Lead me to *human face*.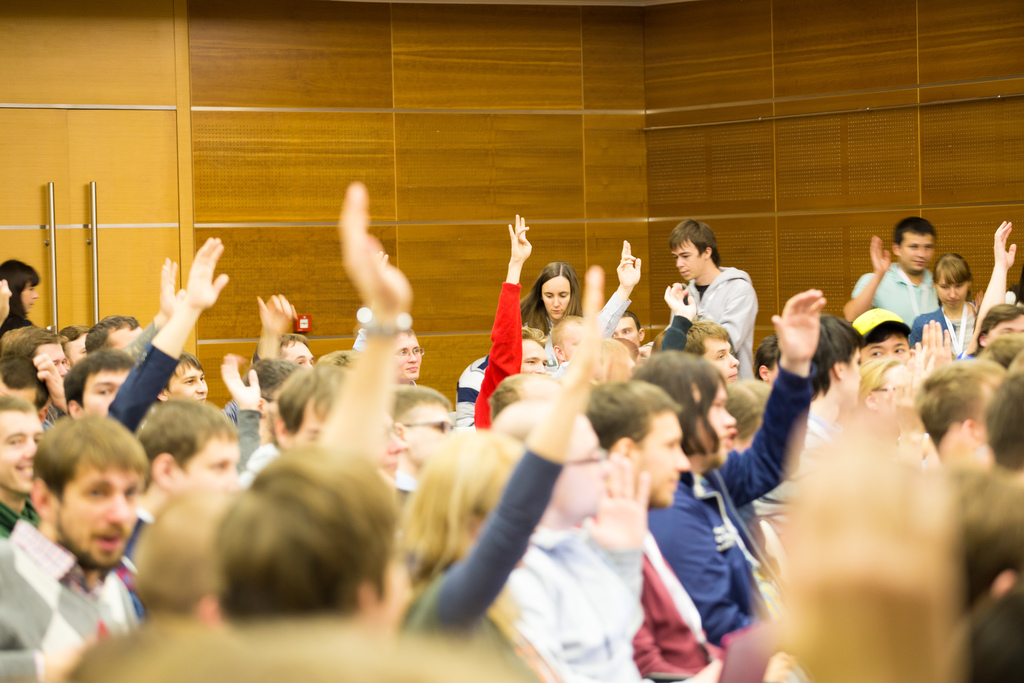
Lead to (557,321,577,354).
